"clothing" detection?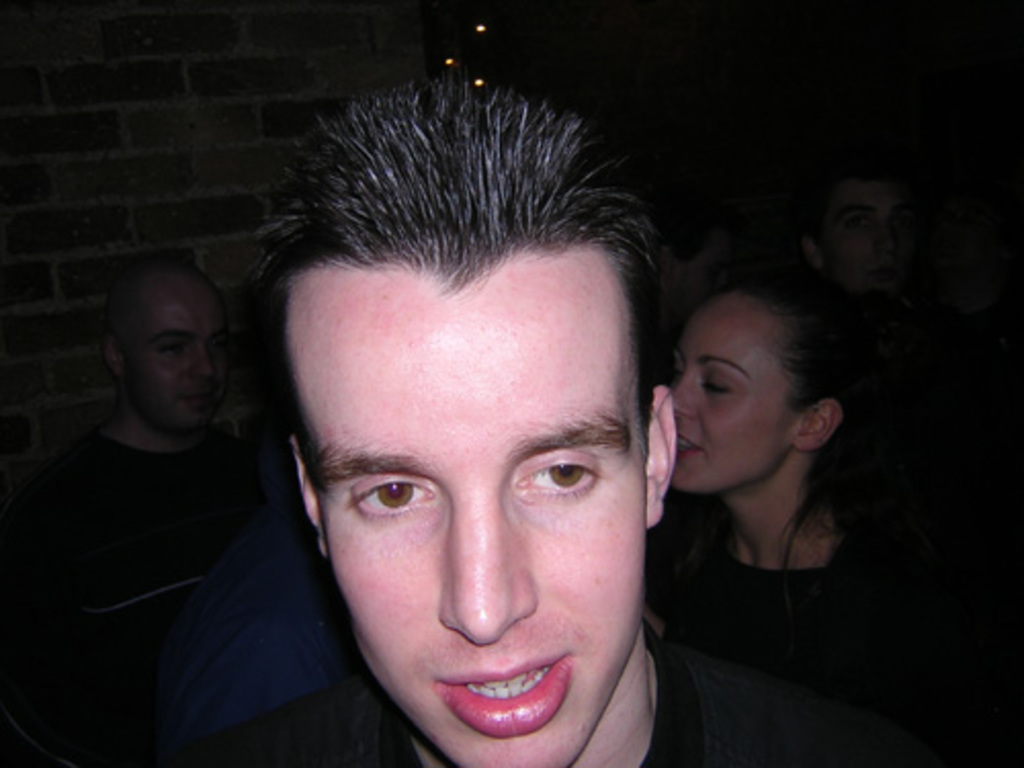
<bbox>600, 375, 967, 737</bbox>
